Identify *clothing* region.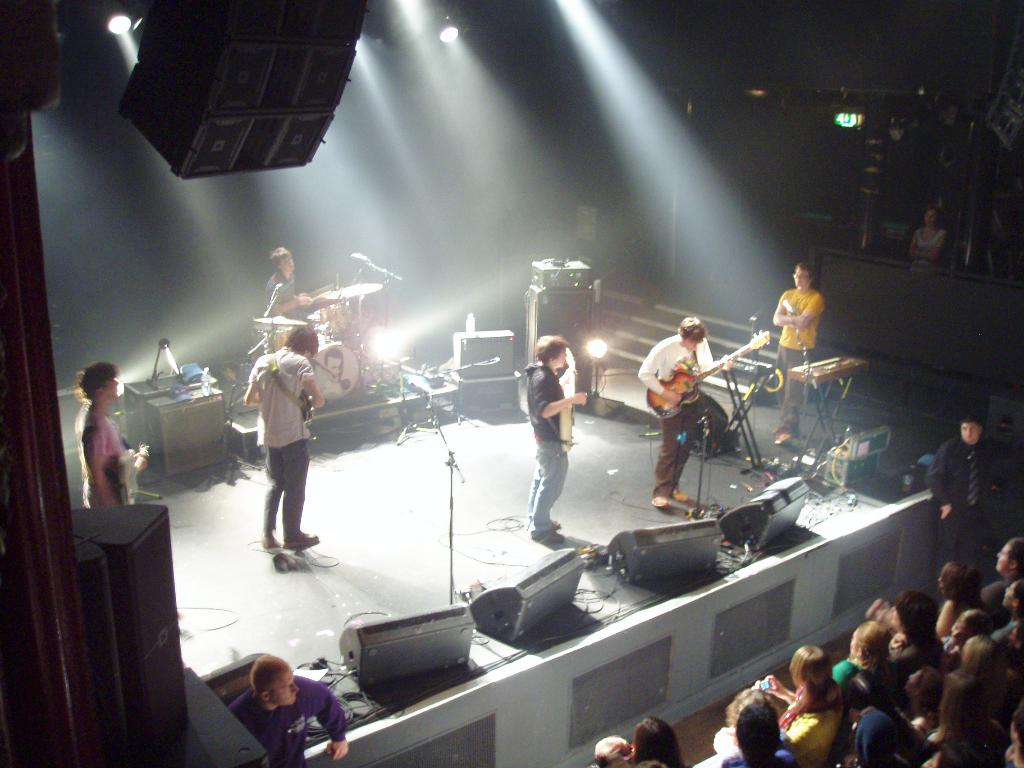
Region: box(659, 362, 721, 504).
